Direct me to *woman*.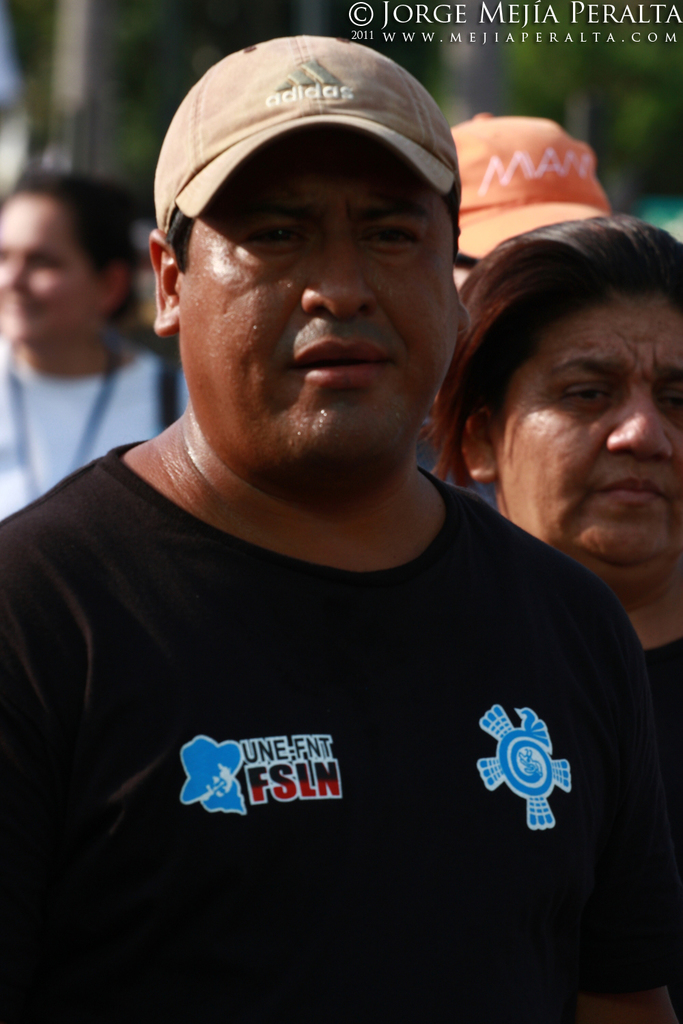
Direction: box=[417, 199, 682, 703].
